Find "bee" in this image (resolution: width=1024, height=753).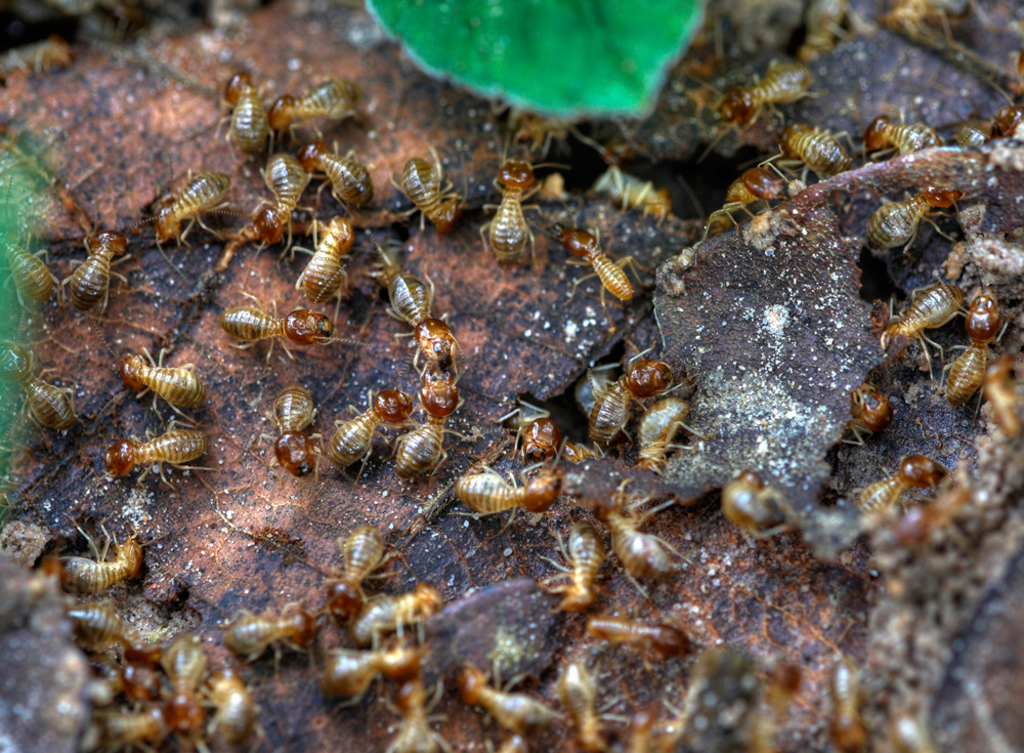
<box>876,275,964,375</box>.
